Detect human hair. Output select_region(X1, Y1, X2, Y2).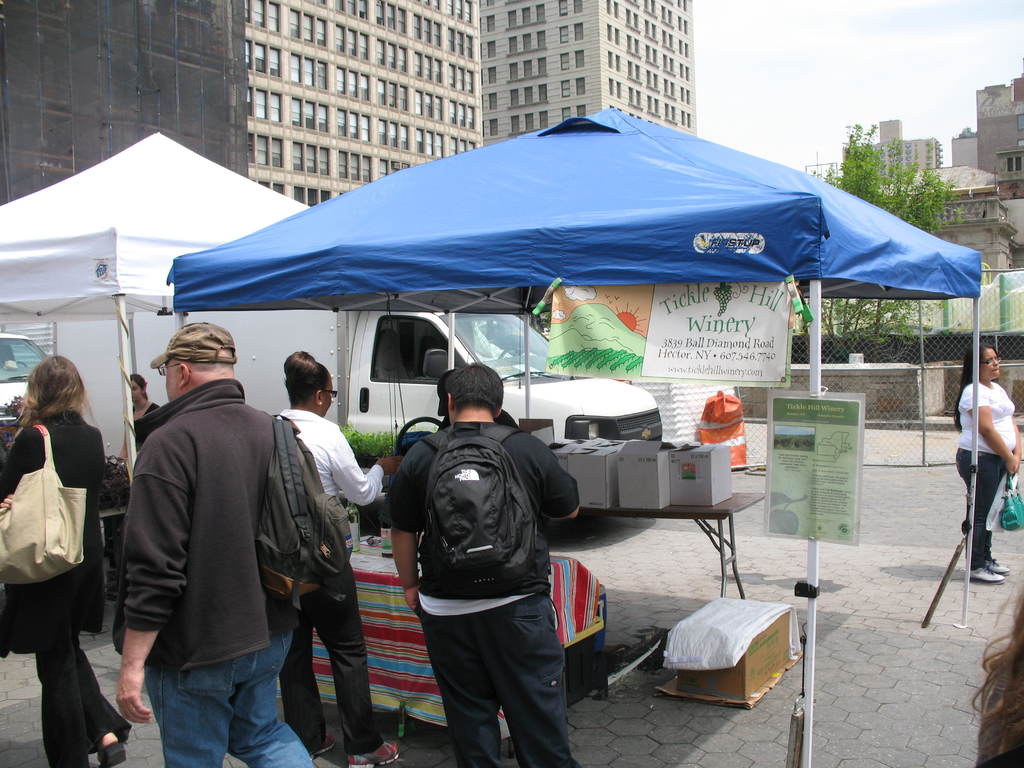
select_region(956, 340, 993, 430).
